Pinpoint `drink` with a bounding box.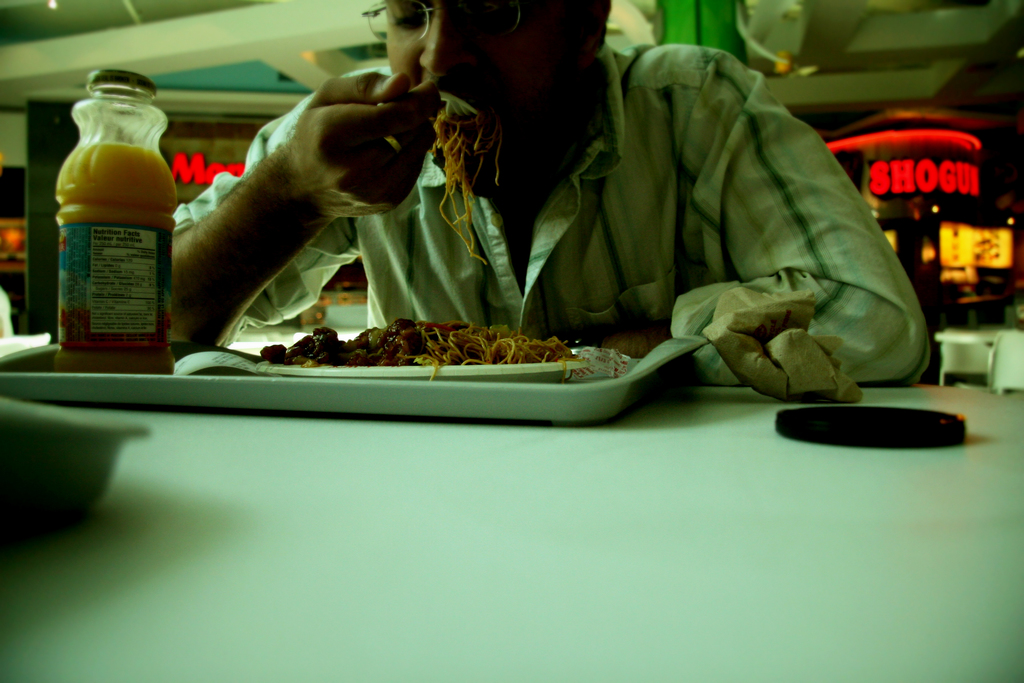
left=46, top=67, right=177, bottom=353.
